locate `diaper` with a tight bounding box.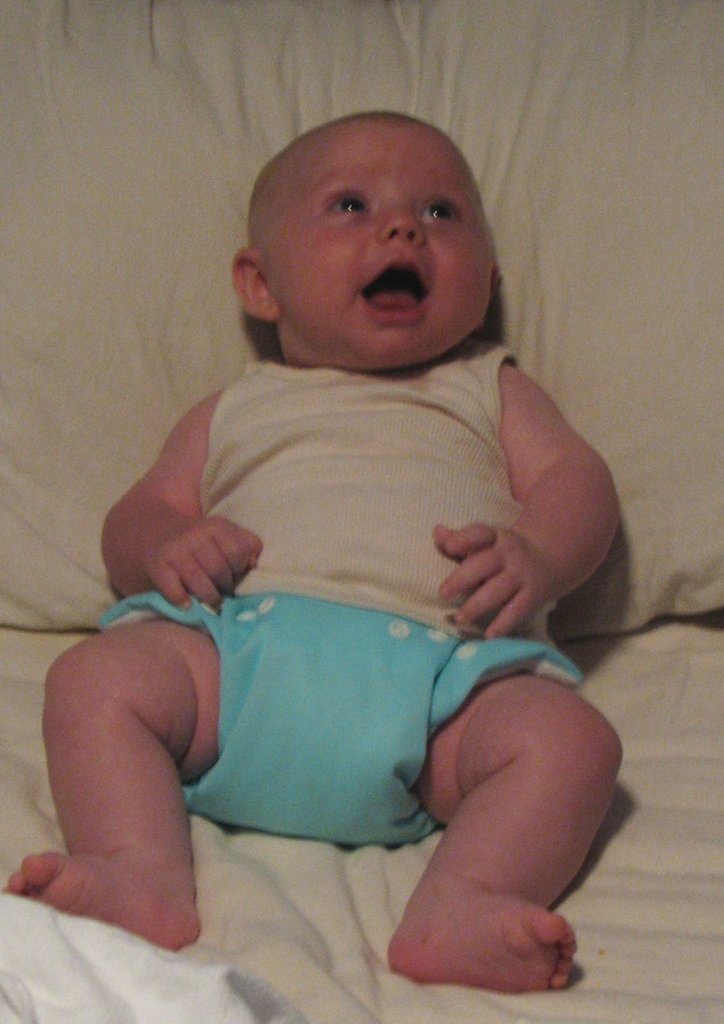
(90,590,580,848).
